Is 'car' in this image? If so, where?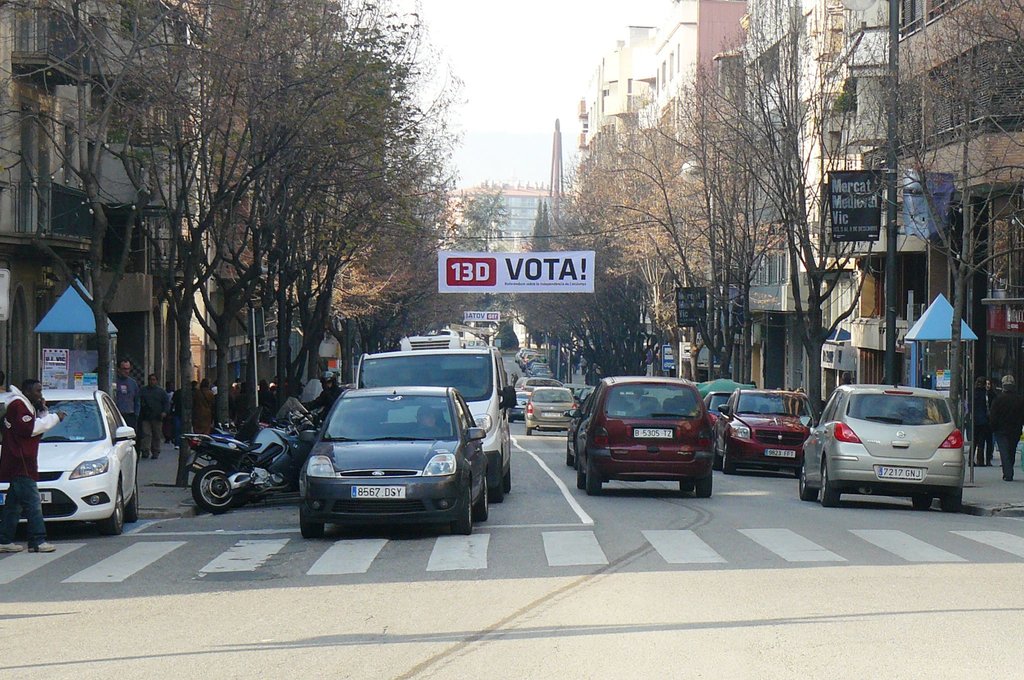
Yes, at left=283, top=375, right=500, bottom=540.
